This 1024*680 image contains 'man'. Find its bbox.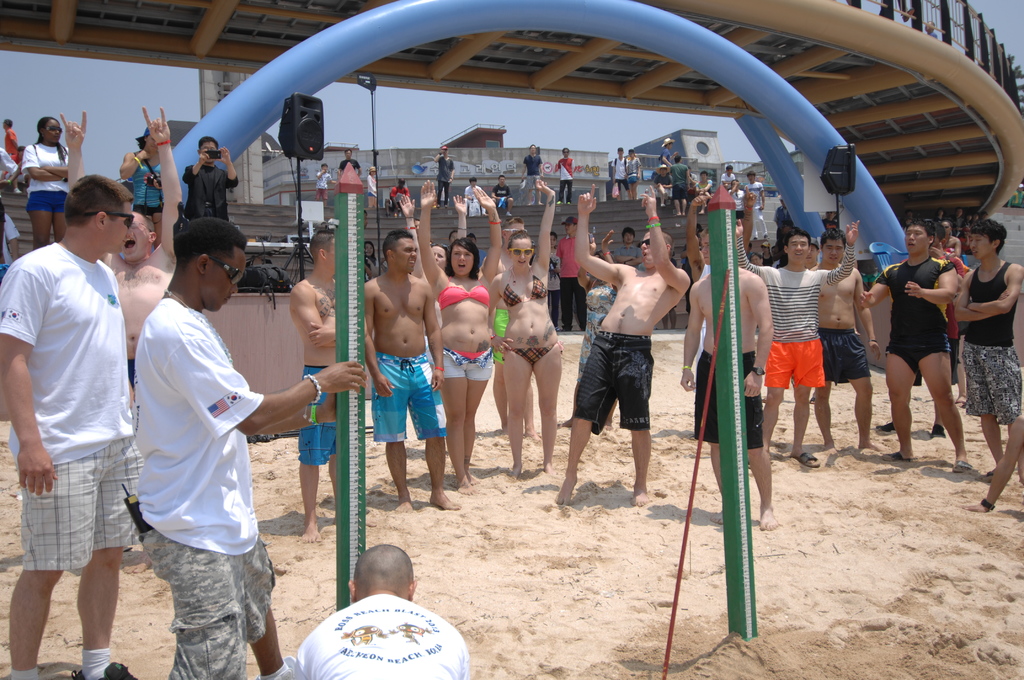
left=612, top=226, right=643, bottom=266.
